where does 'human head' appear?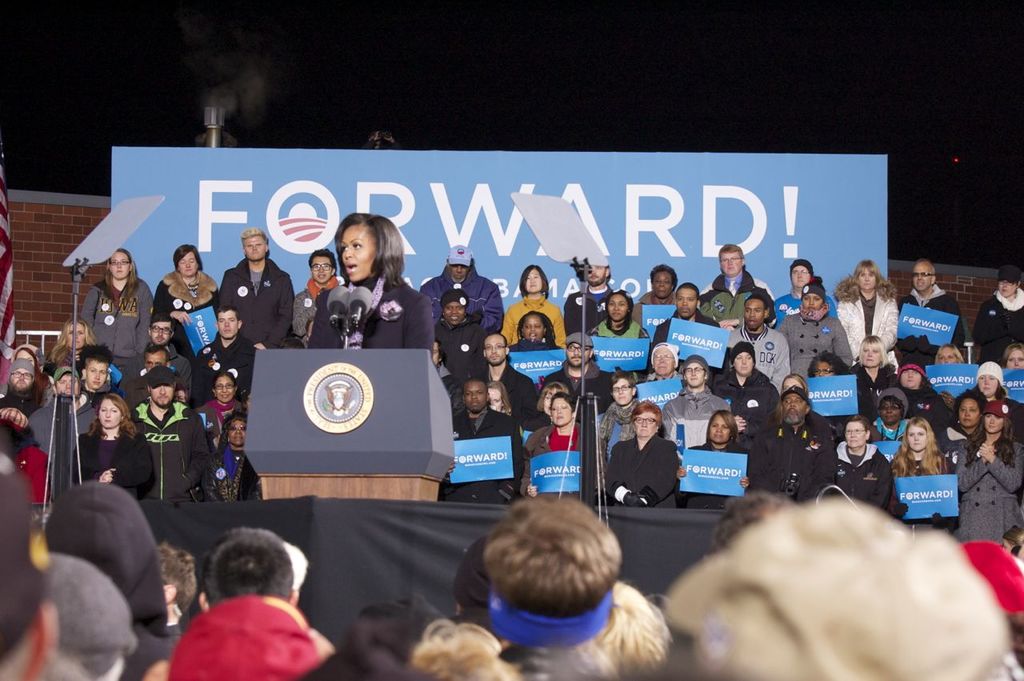
Appears at (left=82, top=345, right=110, bottom=389).
